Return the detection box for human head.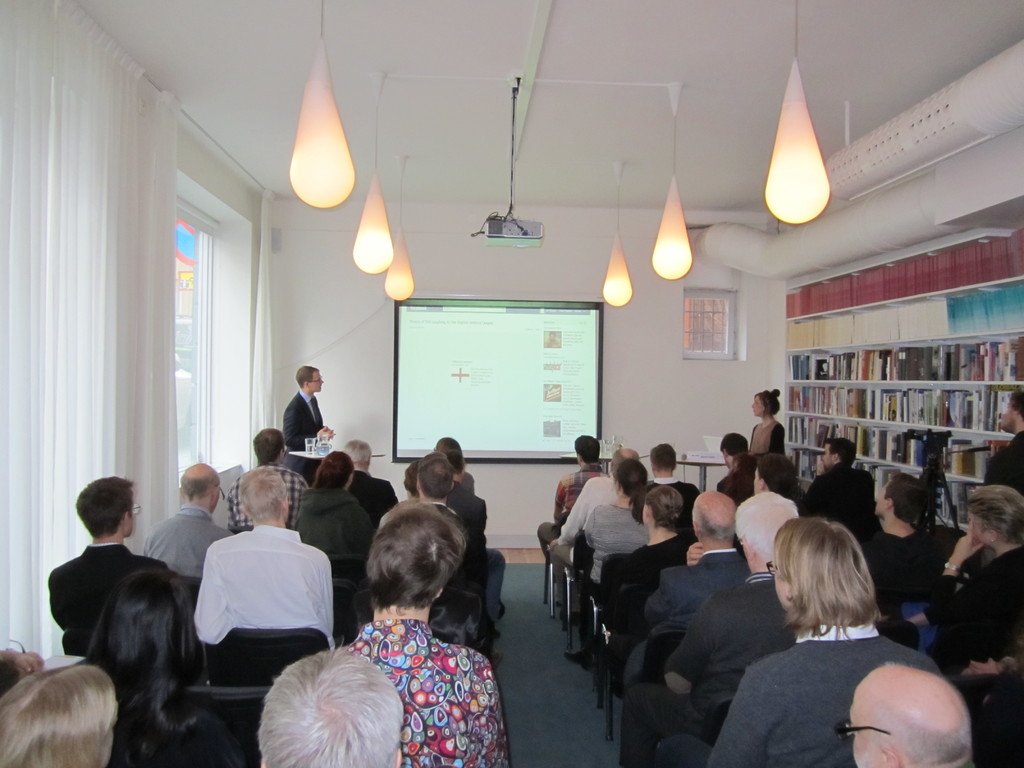
l=609, t=447, r=637, b=471.
